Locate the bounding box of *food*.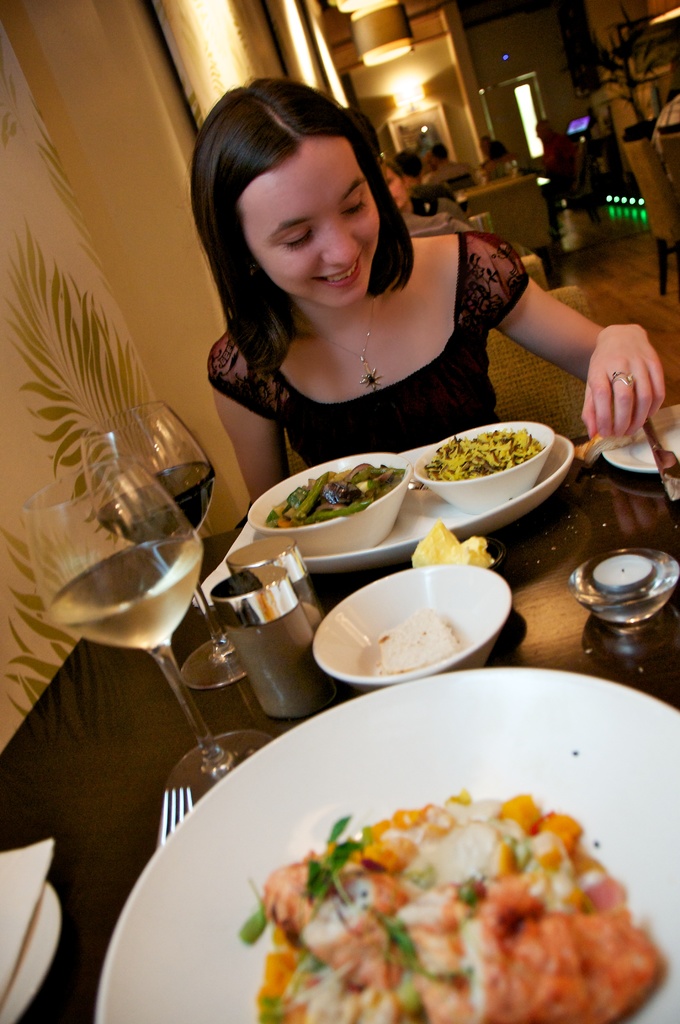
Bounding box: <region>375, 604, 464, 675</region>.
